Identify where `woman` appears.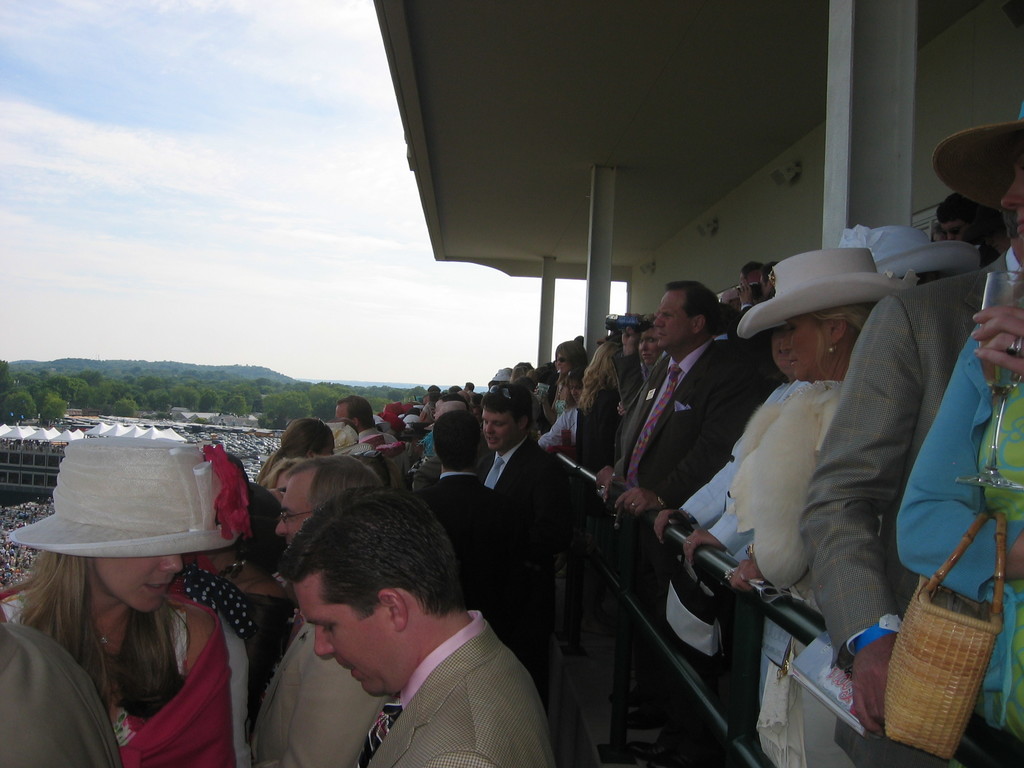
Appears at x1=536 y1=364 x2=584 y2=451.
